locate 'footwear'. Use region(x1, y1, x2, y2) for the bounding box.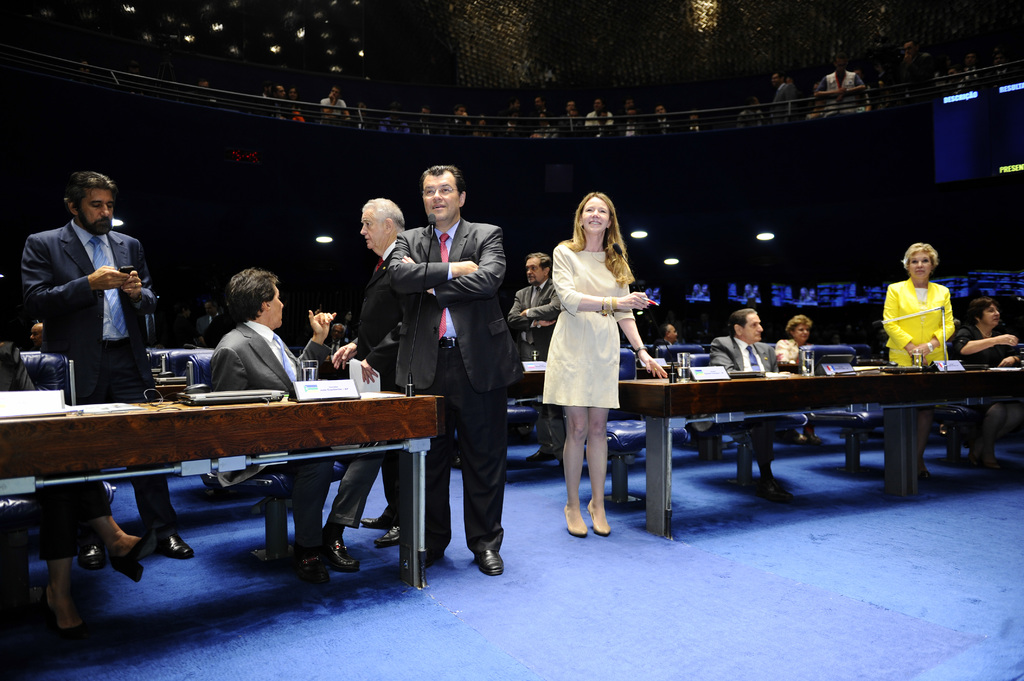
region(152, 533, 195, 561).
